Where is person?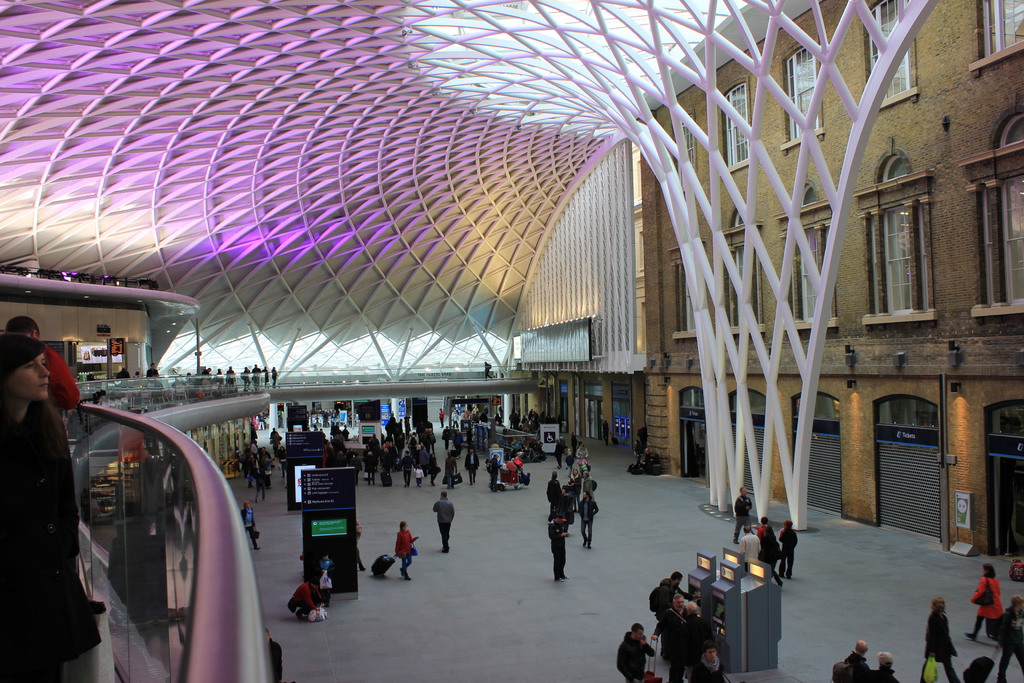
<box>436,493,449,545</box>.
